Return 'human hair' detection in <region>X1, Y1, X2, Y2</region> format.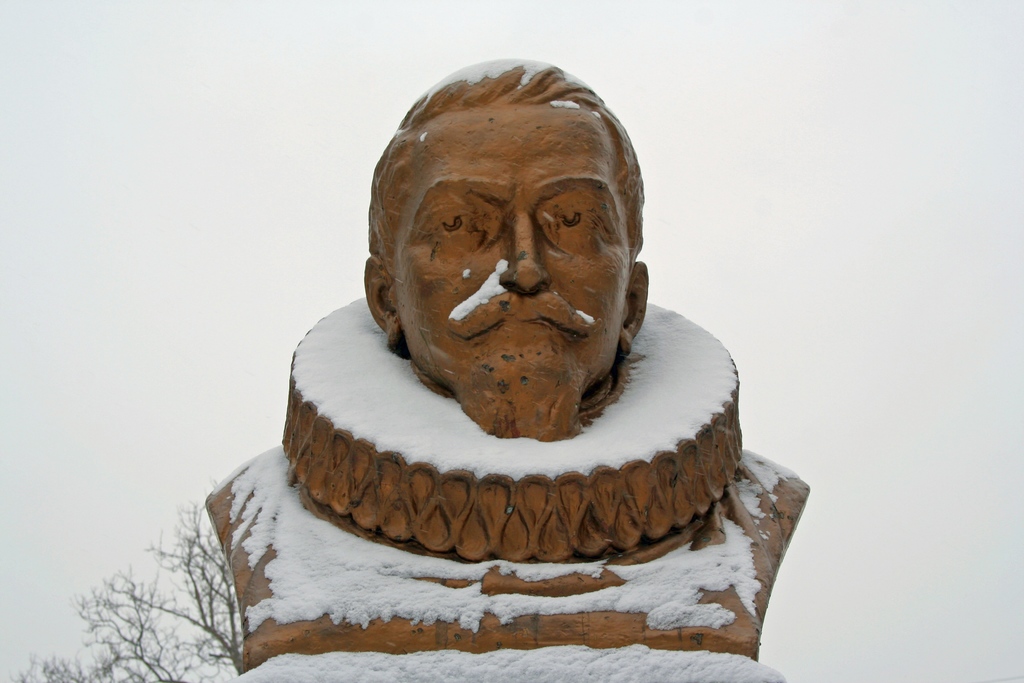
<region>362, 45, 662, 395</region>.
